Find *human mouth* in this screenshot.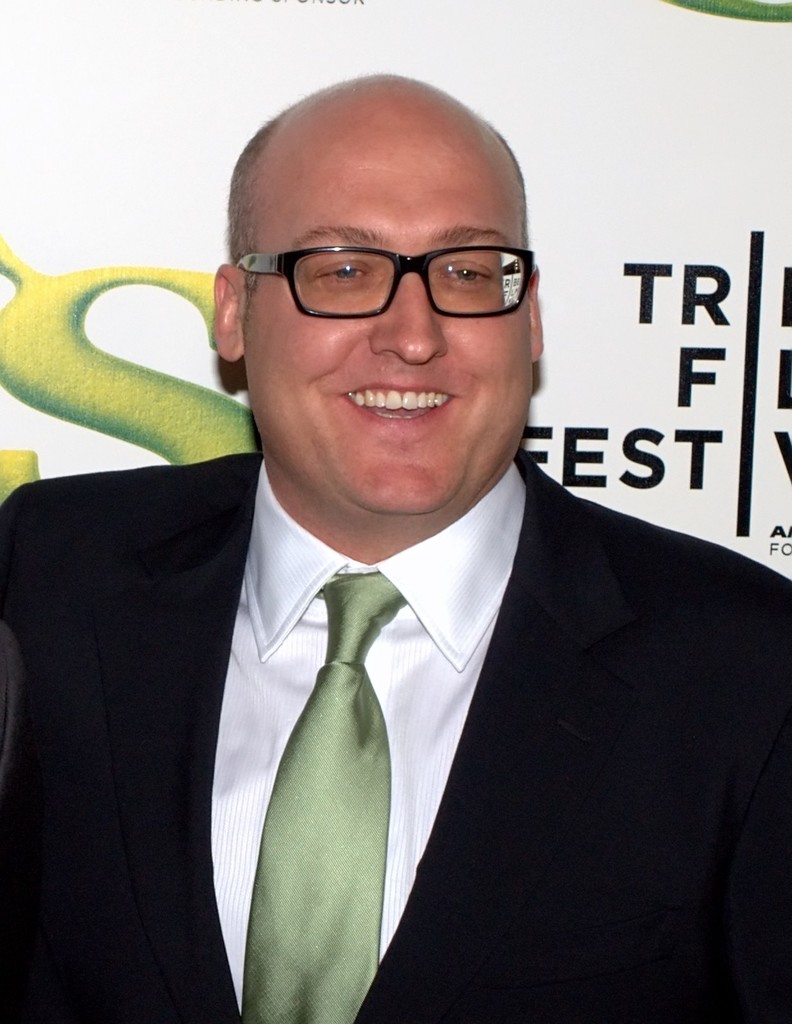
The bounding box for *human mouth* is (341, 380, 456, 425).
